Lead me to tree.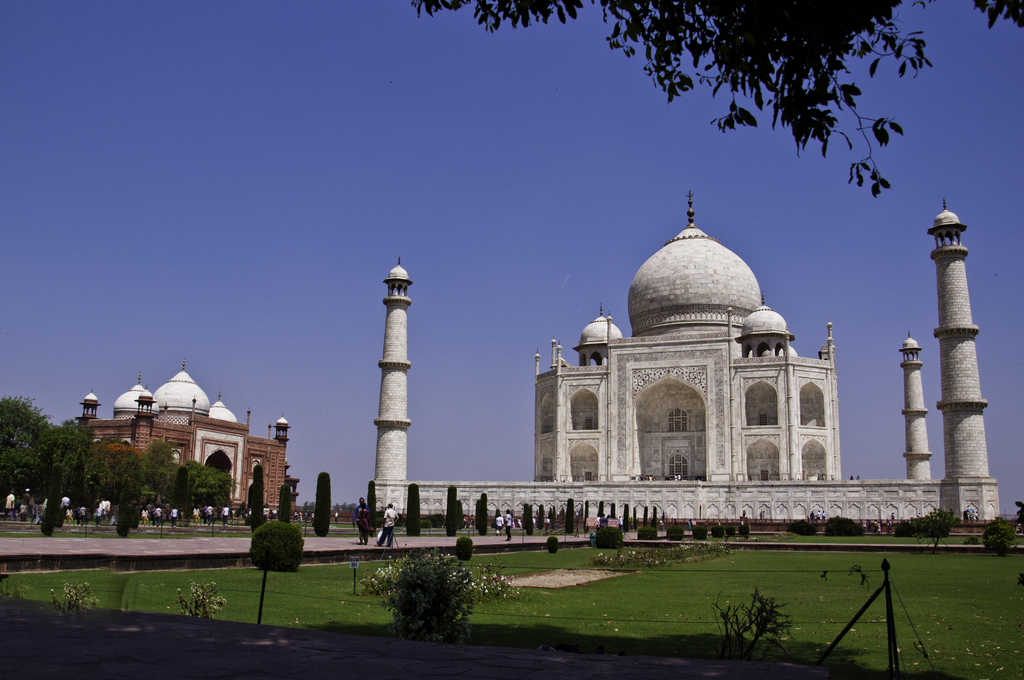
Lead to [404,542,471,644].
